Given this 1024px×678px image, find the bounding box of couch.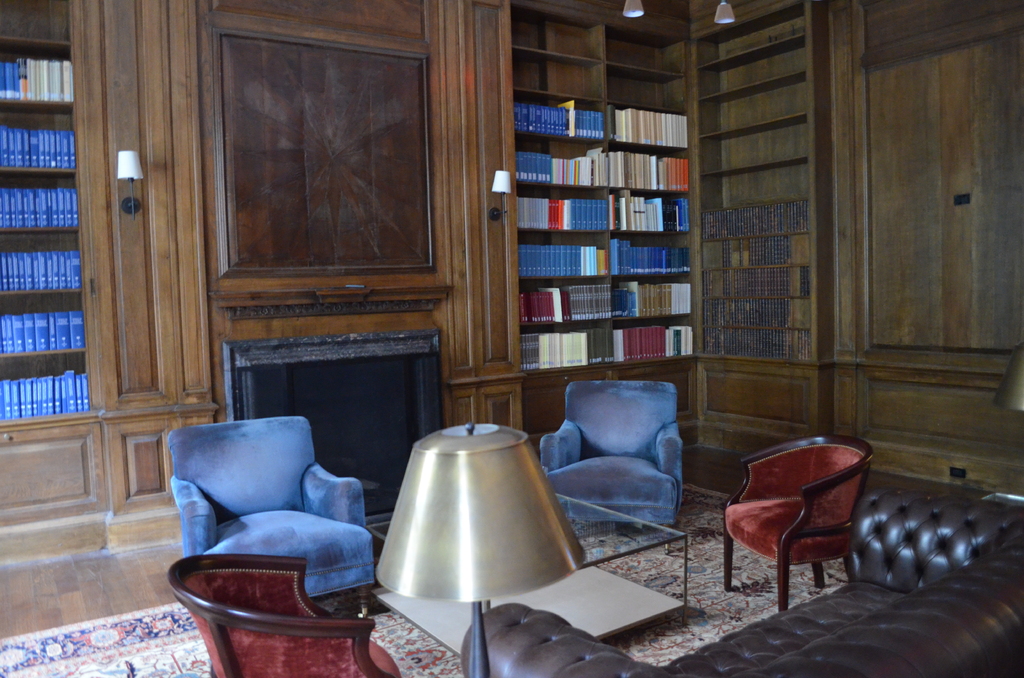
{"left": 134, "top": 411, "right": 365, "bottom": 598}.
